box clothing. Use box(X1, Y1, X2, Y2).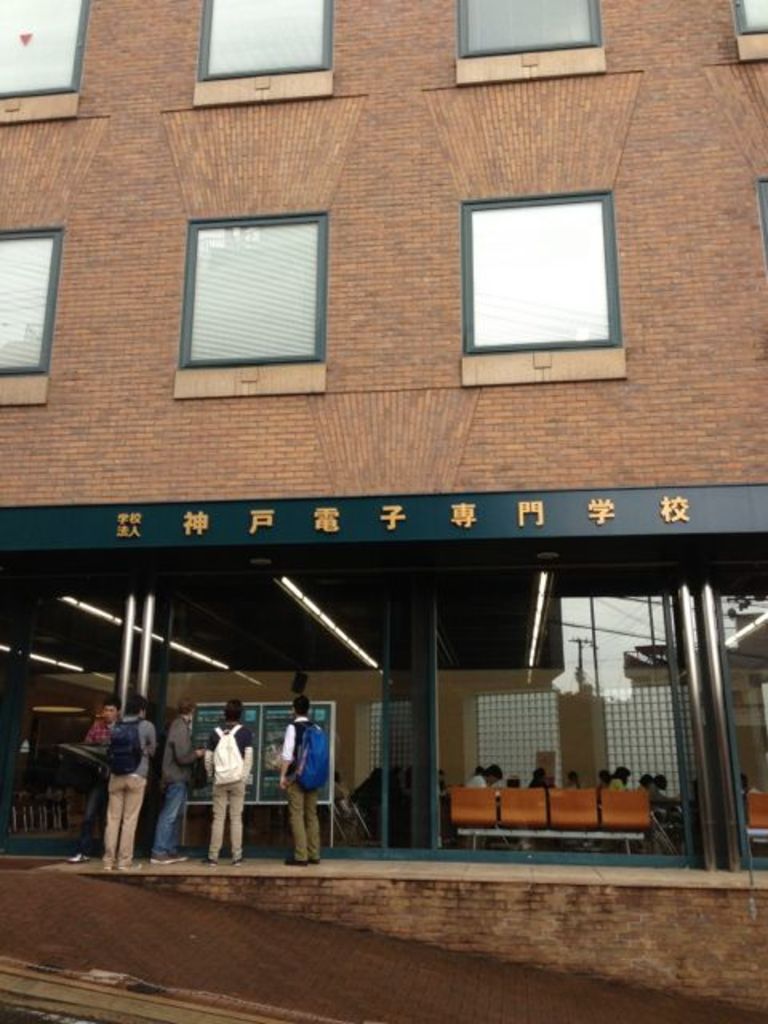
box(88, 707, 120, 757).
